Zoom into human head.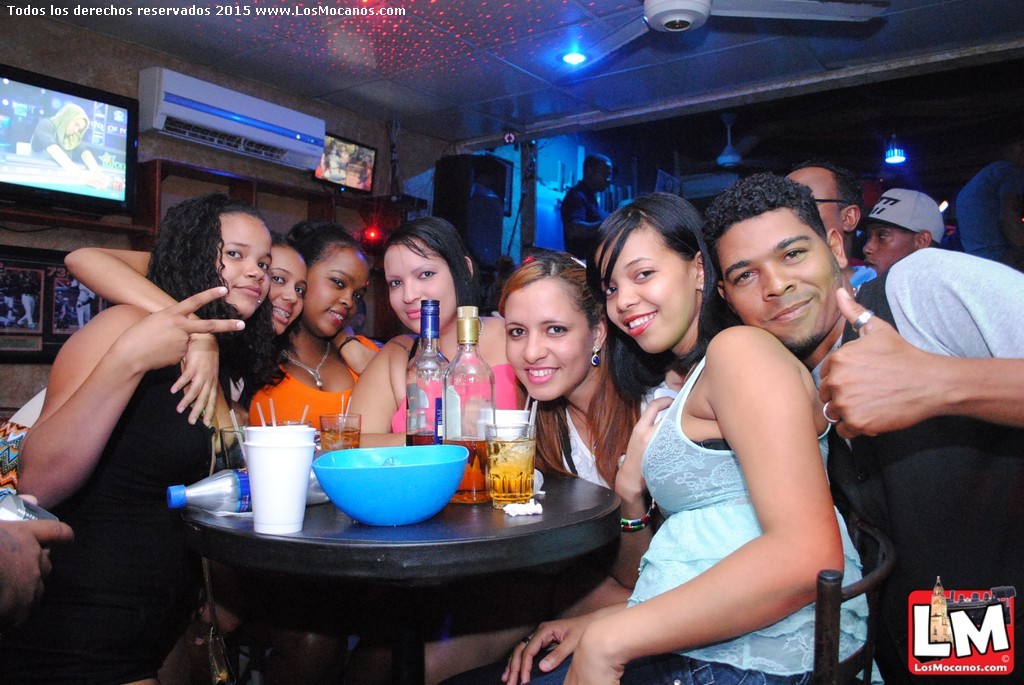
Zoom target: region(860, 192, 944, 269).
